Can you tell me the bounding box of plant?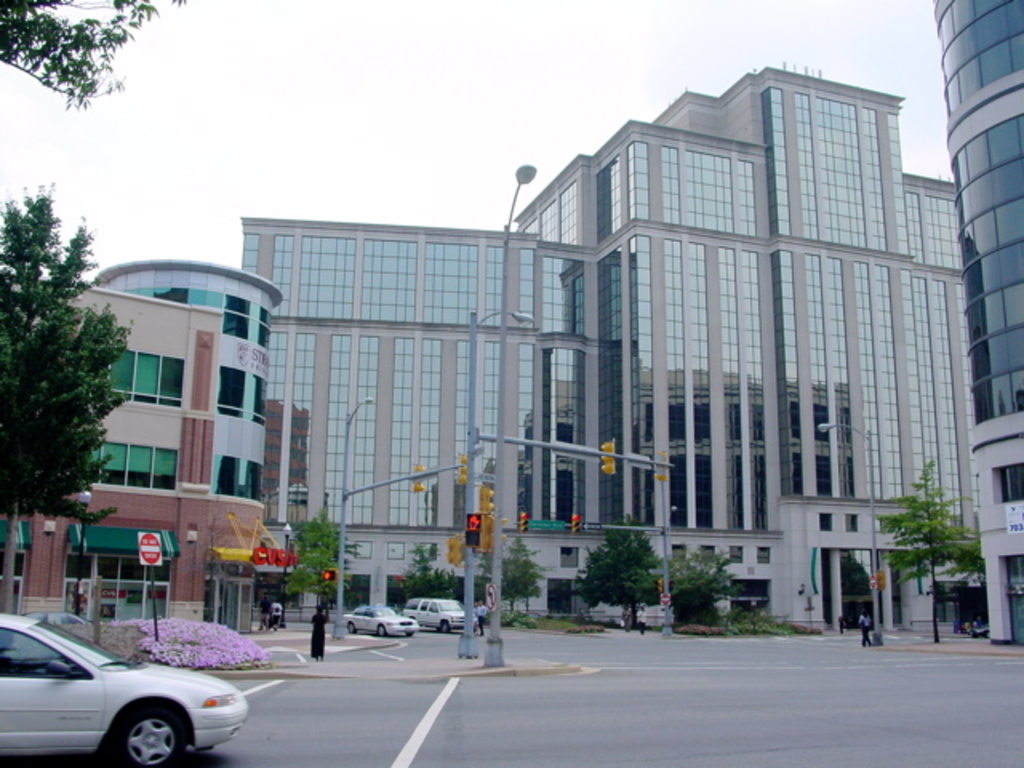
483:610:533:635.
